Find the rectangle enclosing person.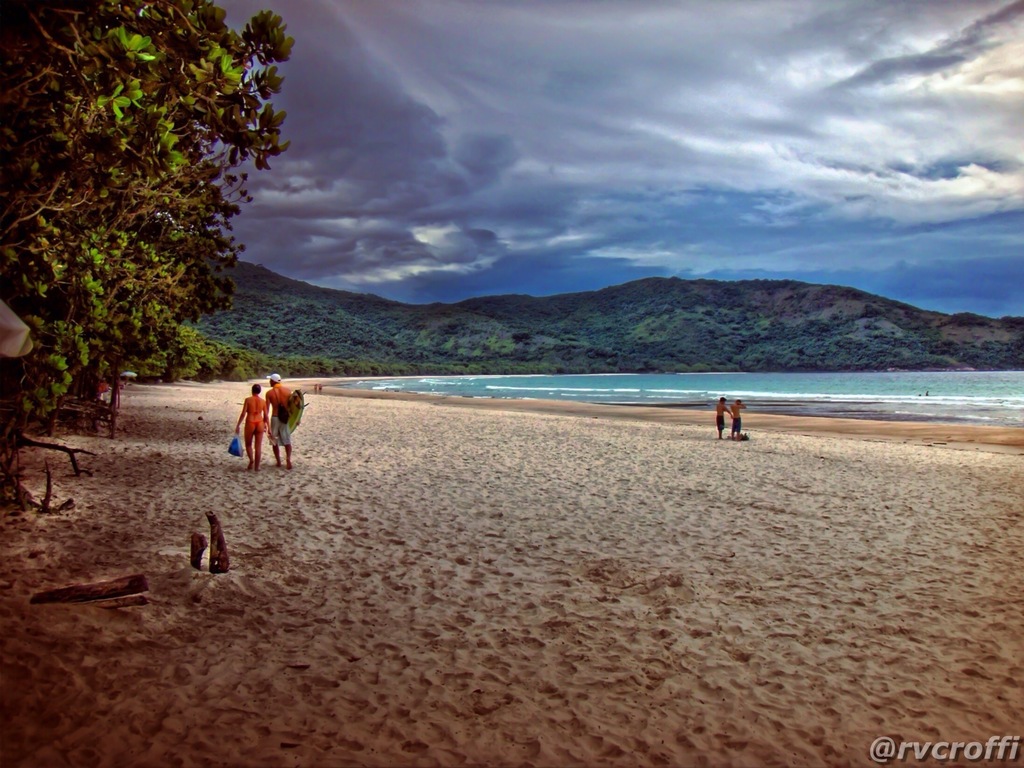
bbox=(714, 397, 732, 439).
